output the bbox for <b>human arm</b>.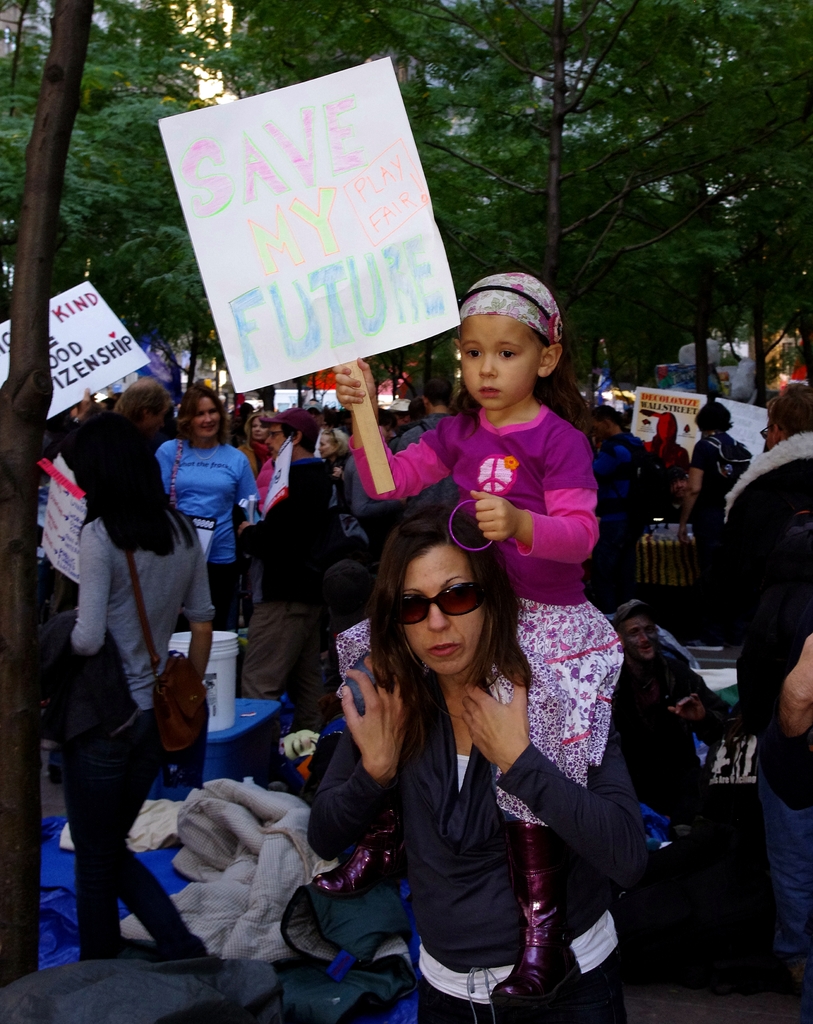
bbox=(660, 652, 720, 732).
